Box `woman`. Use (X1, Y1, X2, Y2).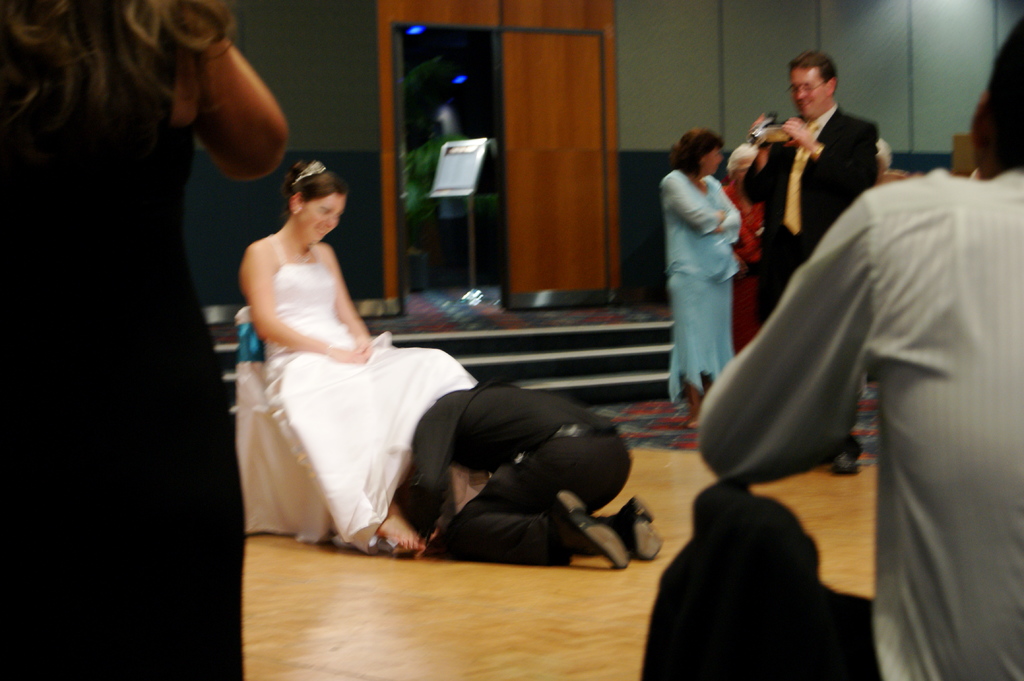
(0, 0, 289, 680).
